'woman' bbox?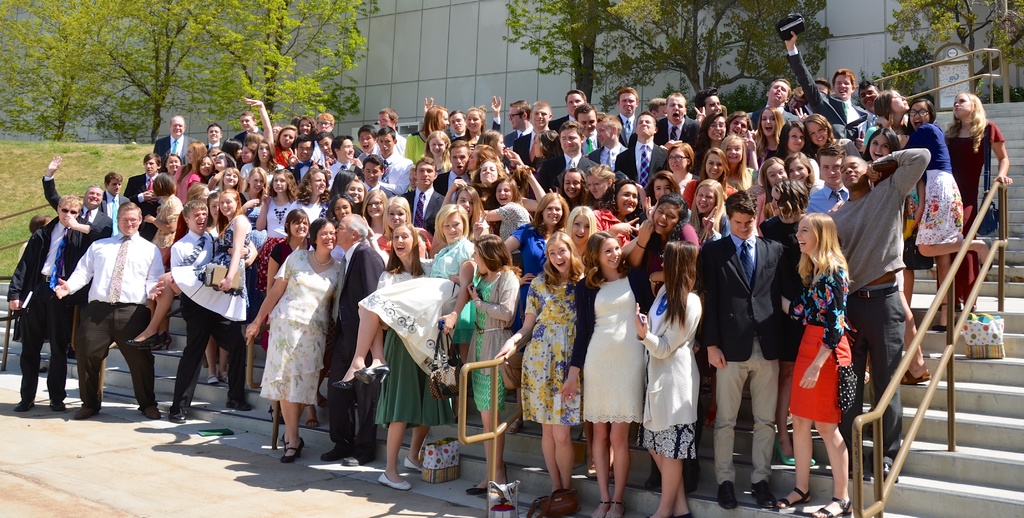
select_region(330, 191, 385, 262)
